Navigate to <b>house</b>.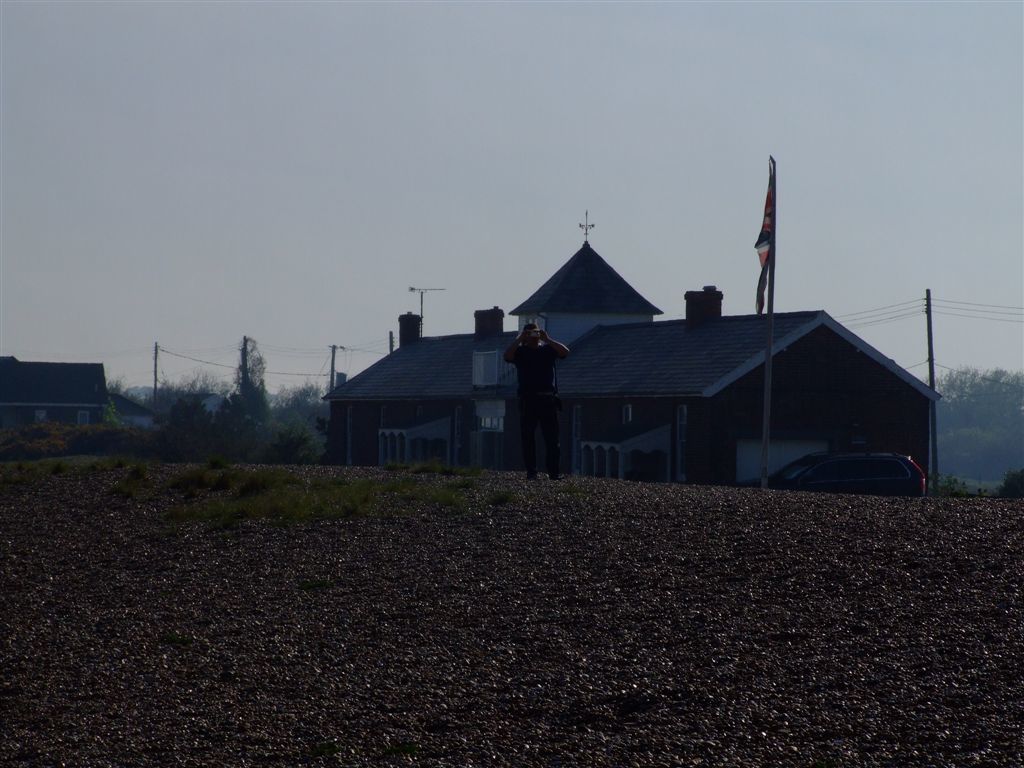
Navigation target: x1=0 y1=357 x2=115 y2=451.
